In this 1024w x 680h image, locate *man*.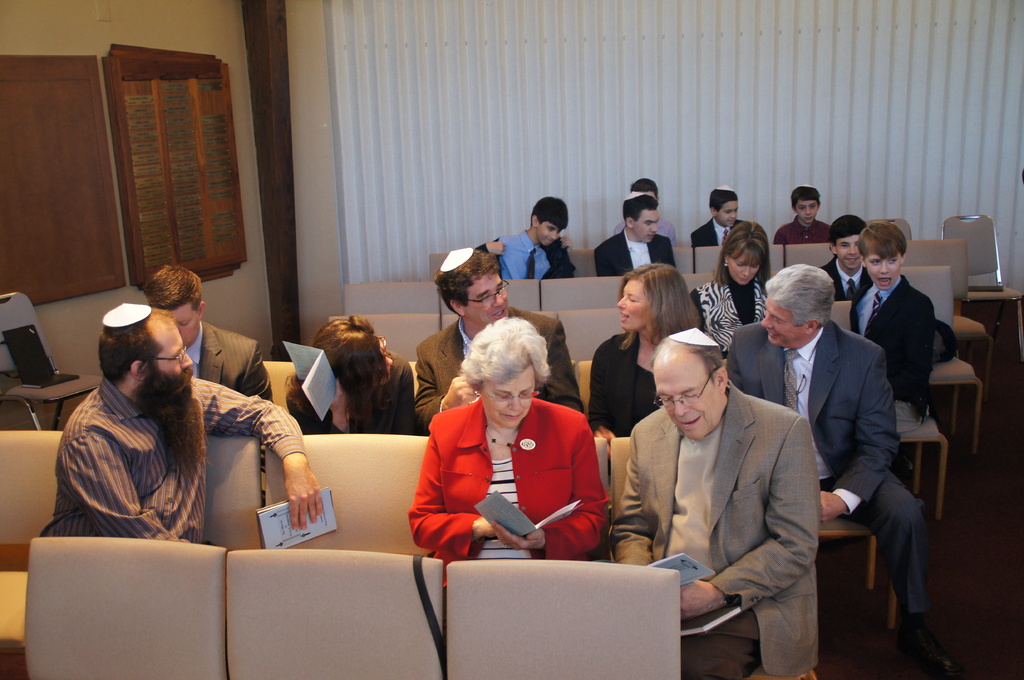
Bounding box: BBox(42, 300, 320, 540).
